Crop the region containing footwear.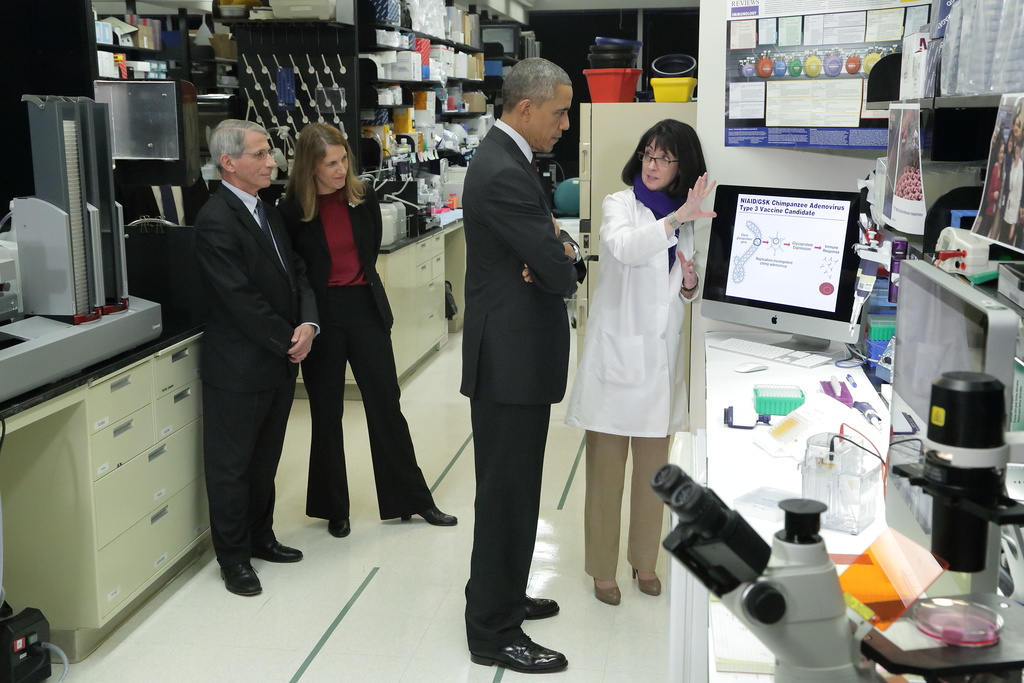
Crop region: {"x1": 473, "y1": 636, "x2": 567, "y2": 673}.
